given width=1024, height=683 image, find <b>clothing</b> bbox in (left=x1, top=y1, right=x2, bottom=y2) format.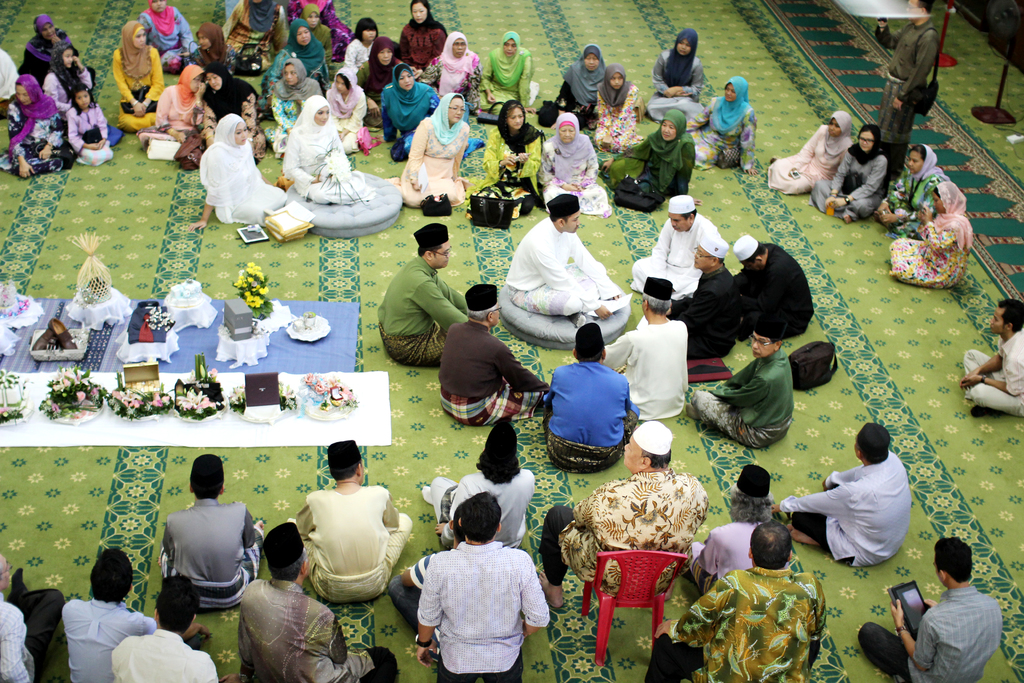
(left=548, top=474, right=716, bottom=584).
